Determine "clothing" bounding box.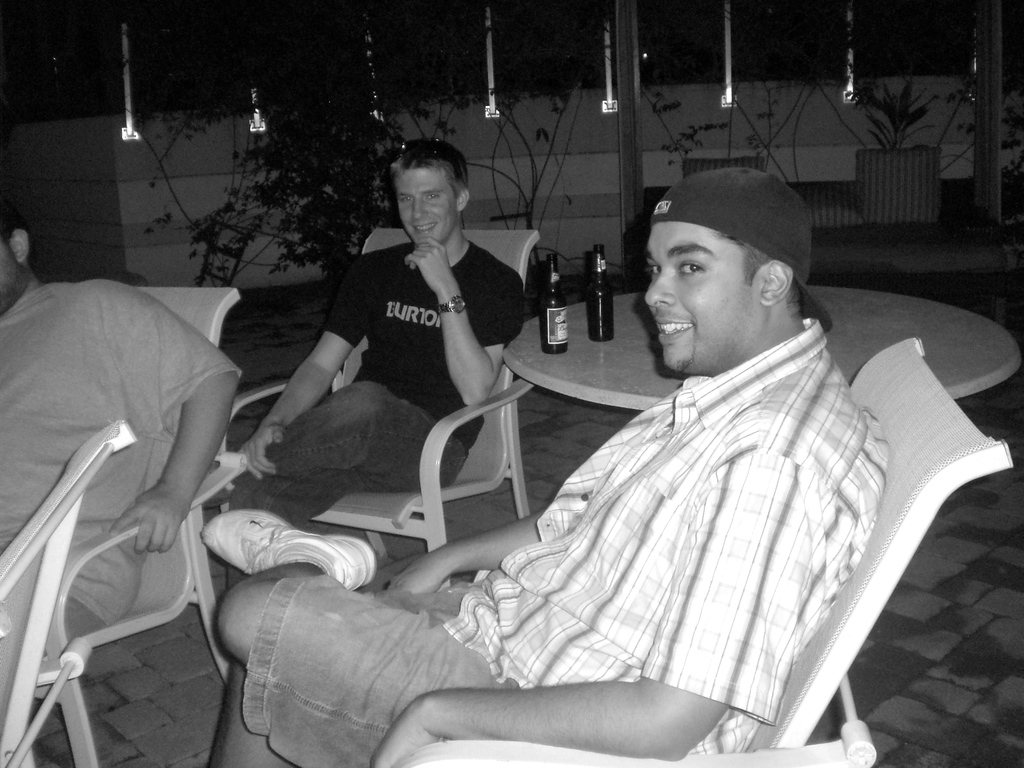
Determined: 240, 318, 888, 767.
